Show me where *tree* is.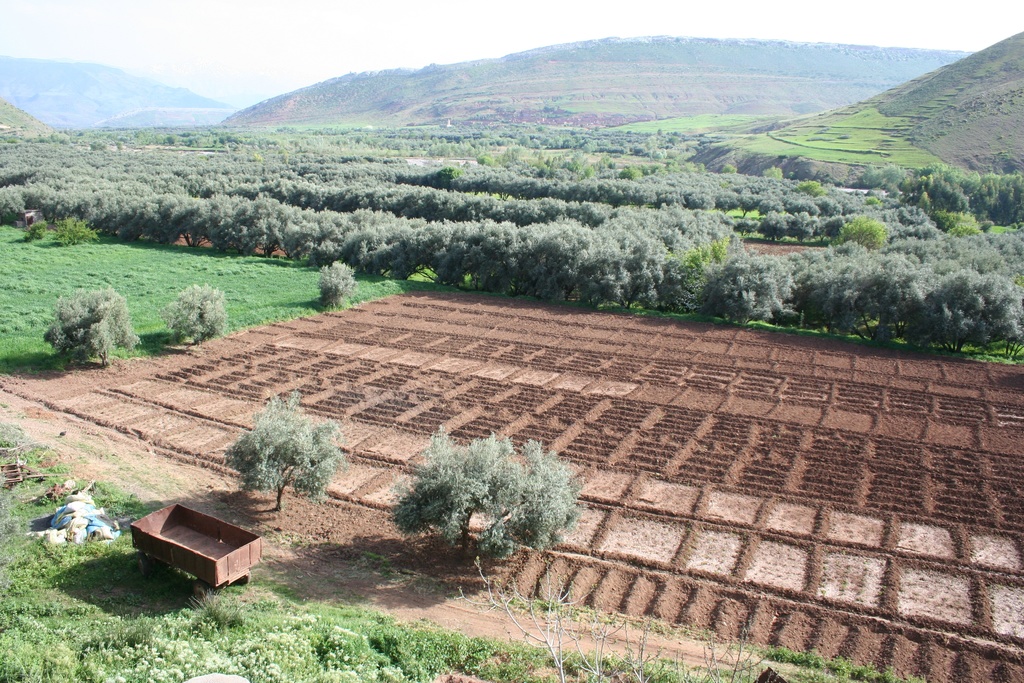
*tree* is at BBox(164, 283, 229, 347).
